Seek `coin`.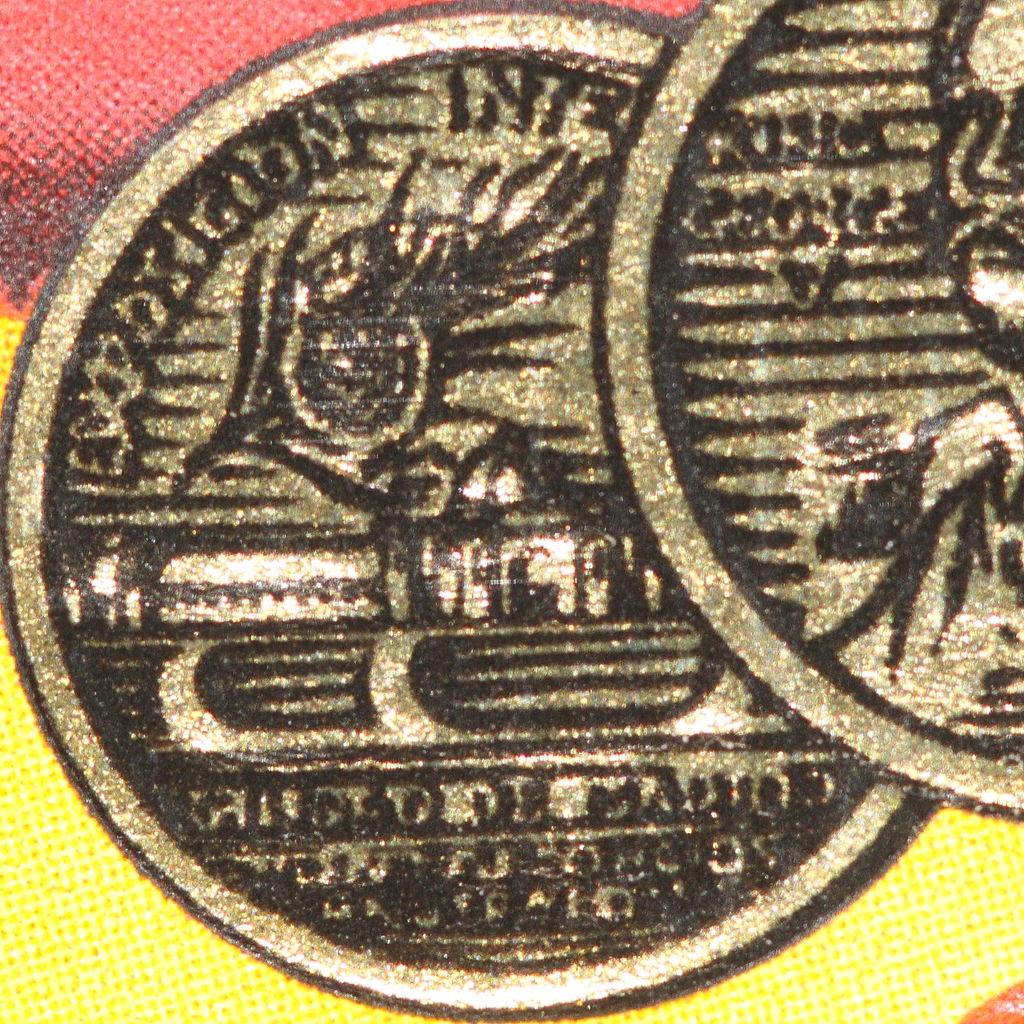
box(588, 0, 1023, 813).
